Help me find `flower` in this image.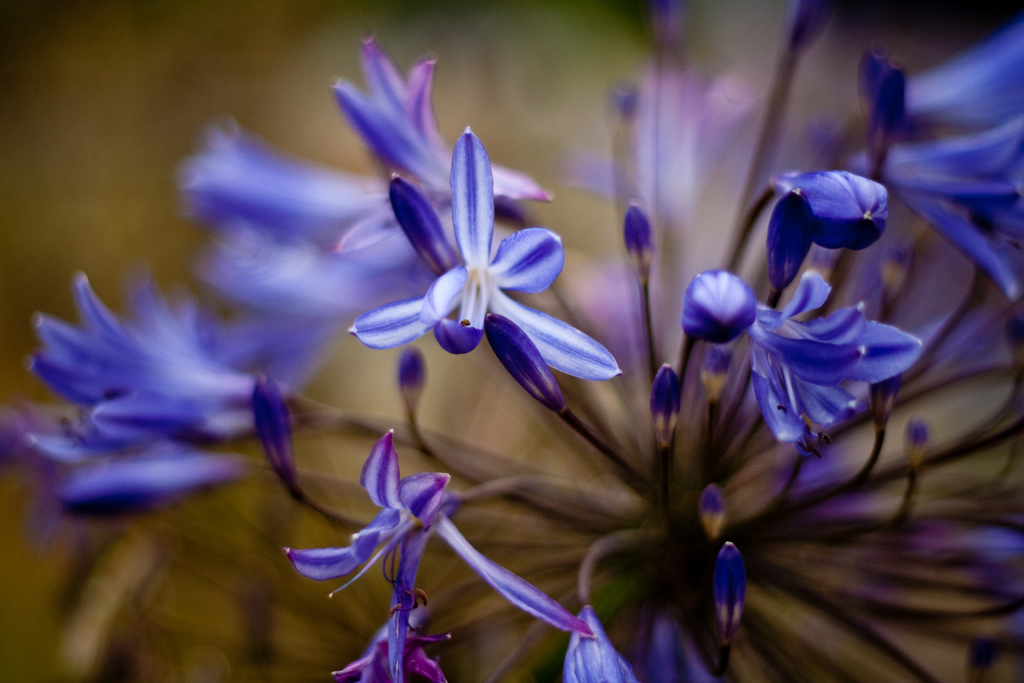
Found it: 565, 616, 632, 682.
